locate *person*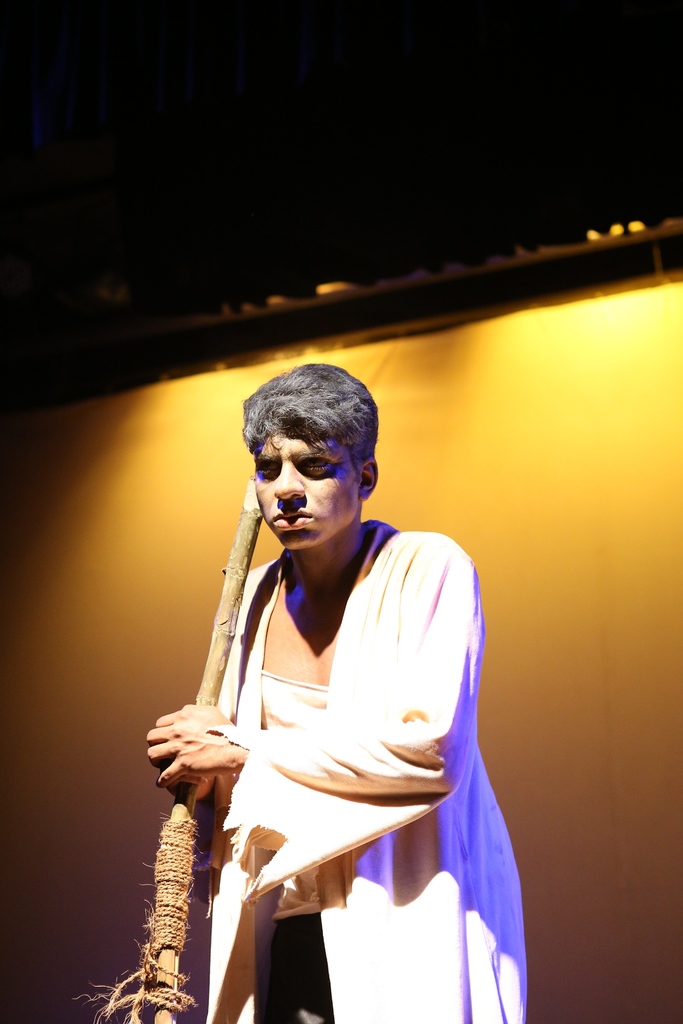
[left=146, top=370, right=509, bottom=1023]
